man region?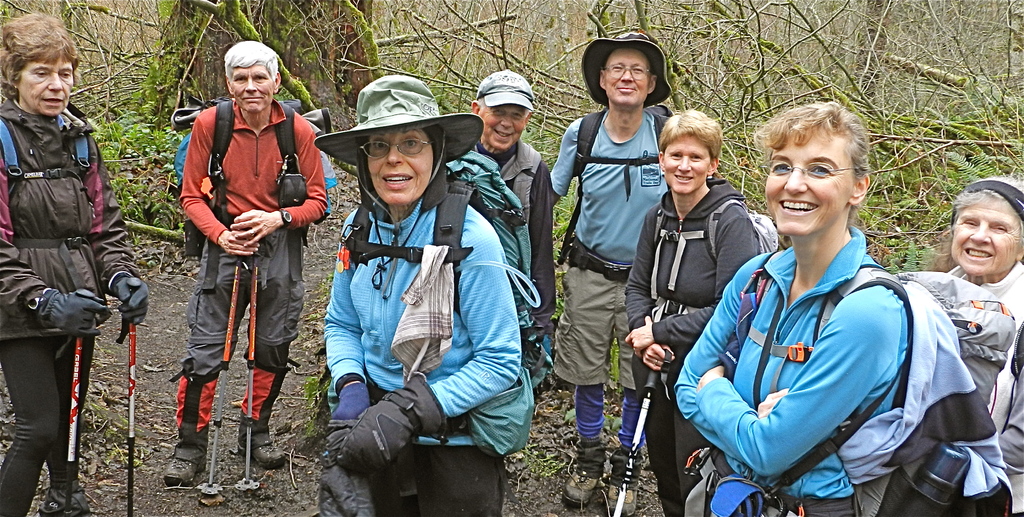
163,40,326,484
